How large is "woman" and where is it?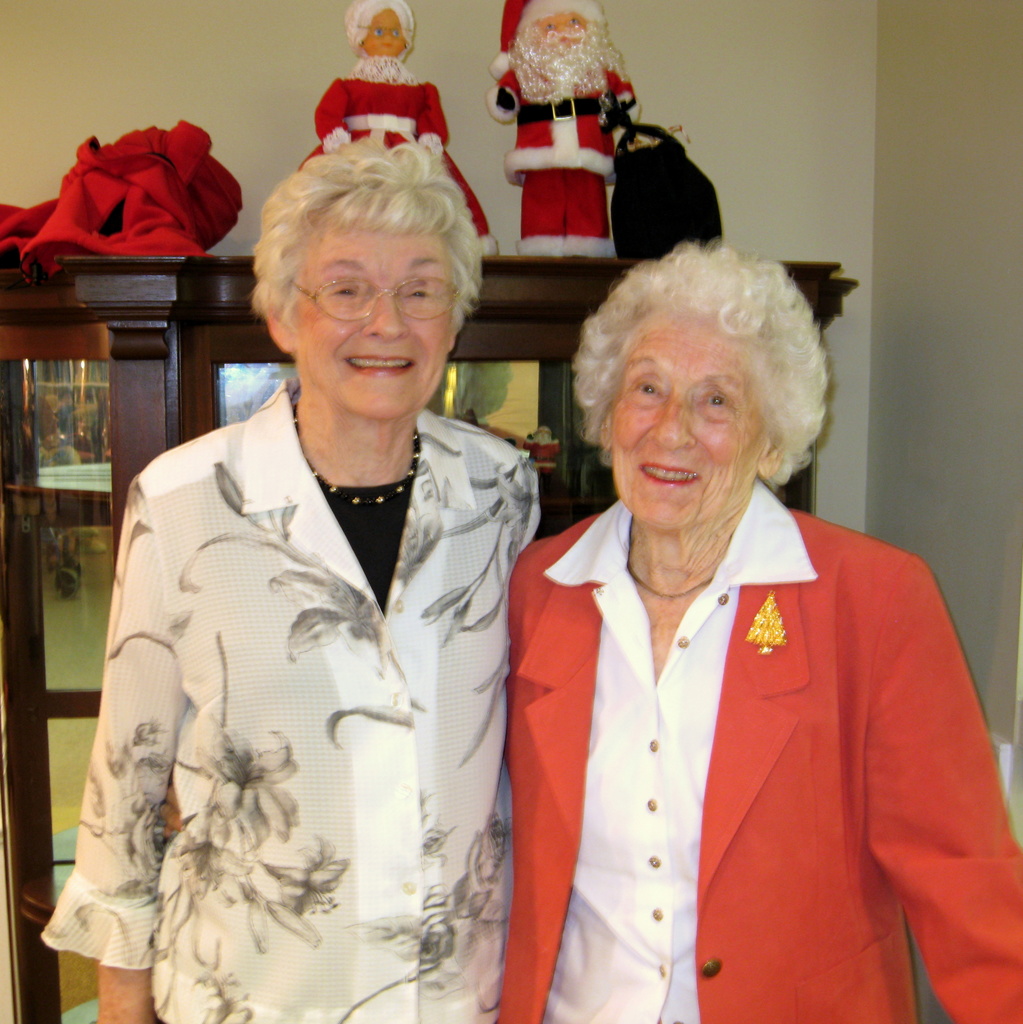
Bounding box: 498,264,996,1023.
